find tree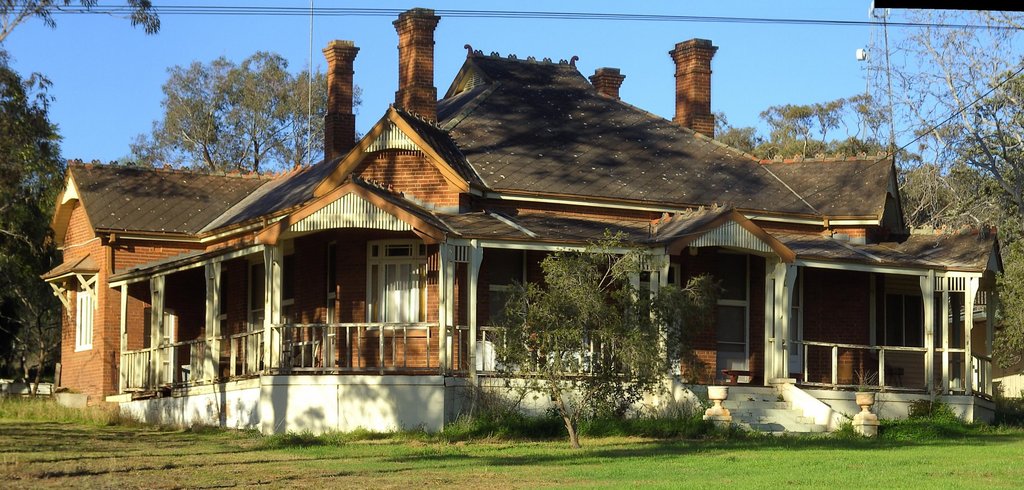
(x1=127, y1=48, x2=364, y2=177)
